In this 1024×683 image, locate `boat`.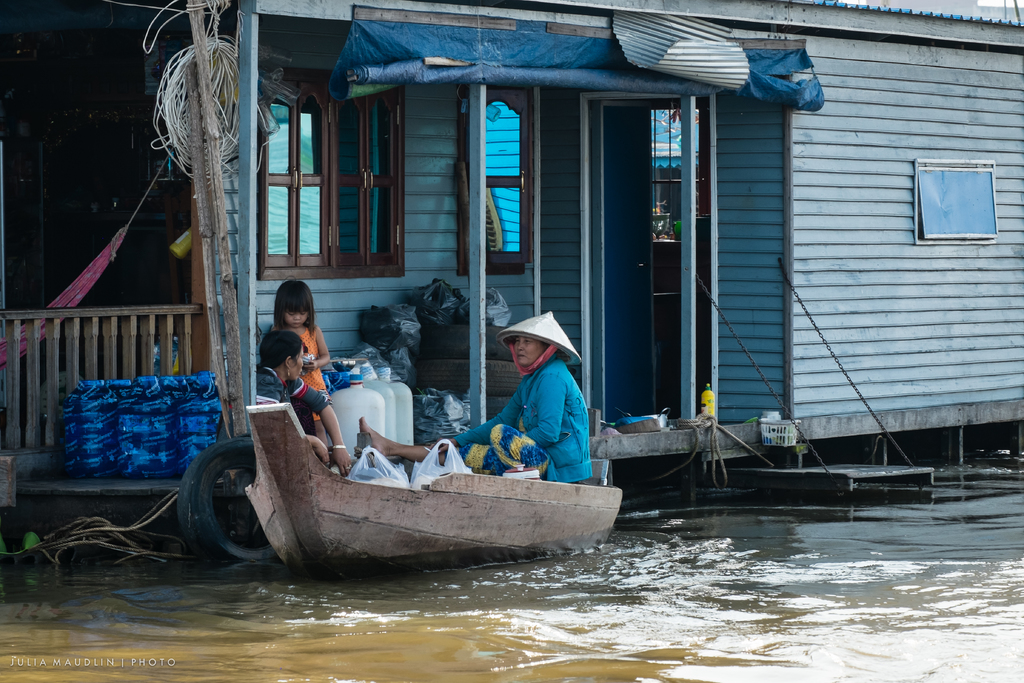
Bounding box: <bbox>243, 399, 624, 572</bbox>.
